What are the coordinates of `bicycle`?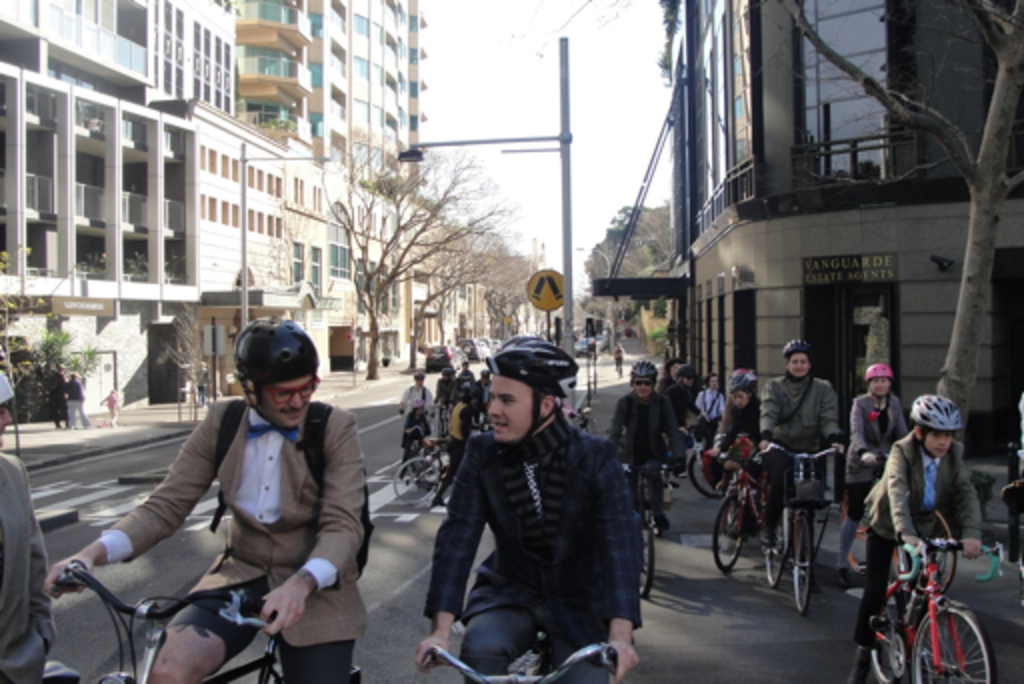
(48,562,366,682).
